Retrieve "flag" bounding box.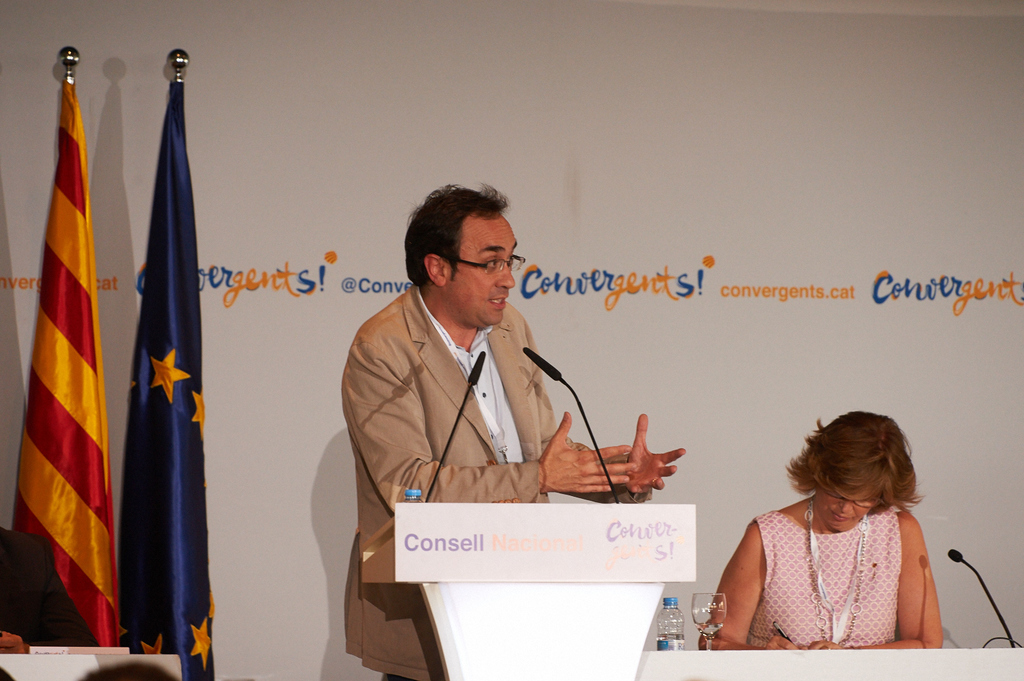
Bounding box: [x1=114, y1=68, x2=205, y2=680].
